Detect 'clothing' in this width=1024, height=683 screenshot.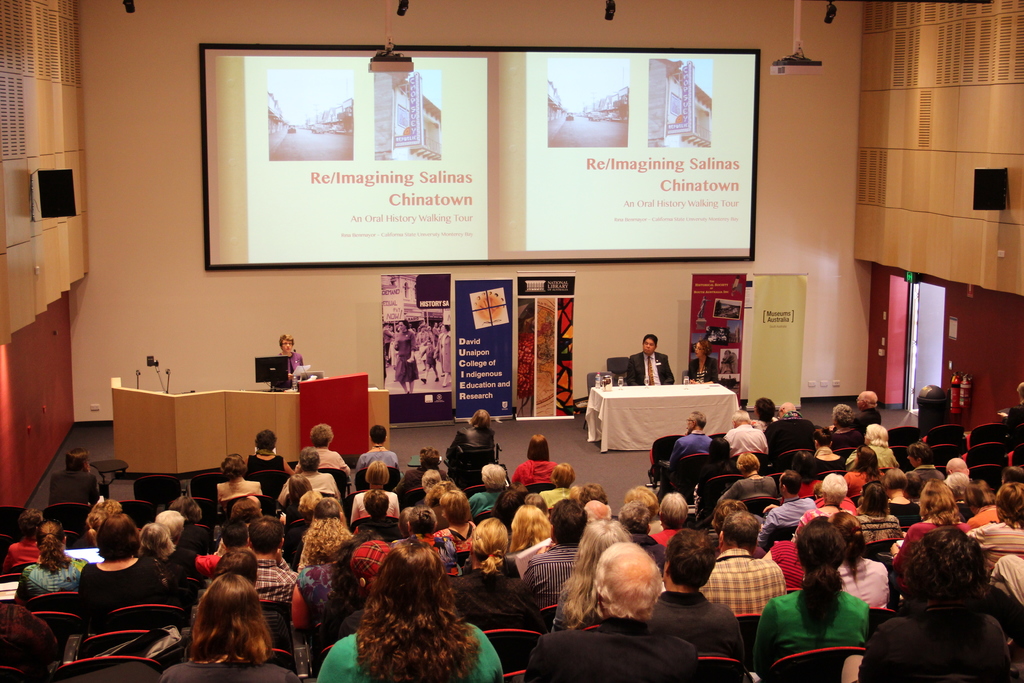
Detection: 856,602,1006,682.
